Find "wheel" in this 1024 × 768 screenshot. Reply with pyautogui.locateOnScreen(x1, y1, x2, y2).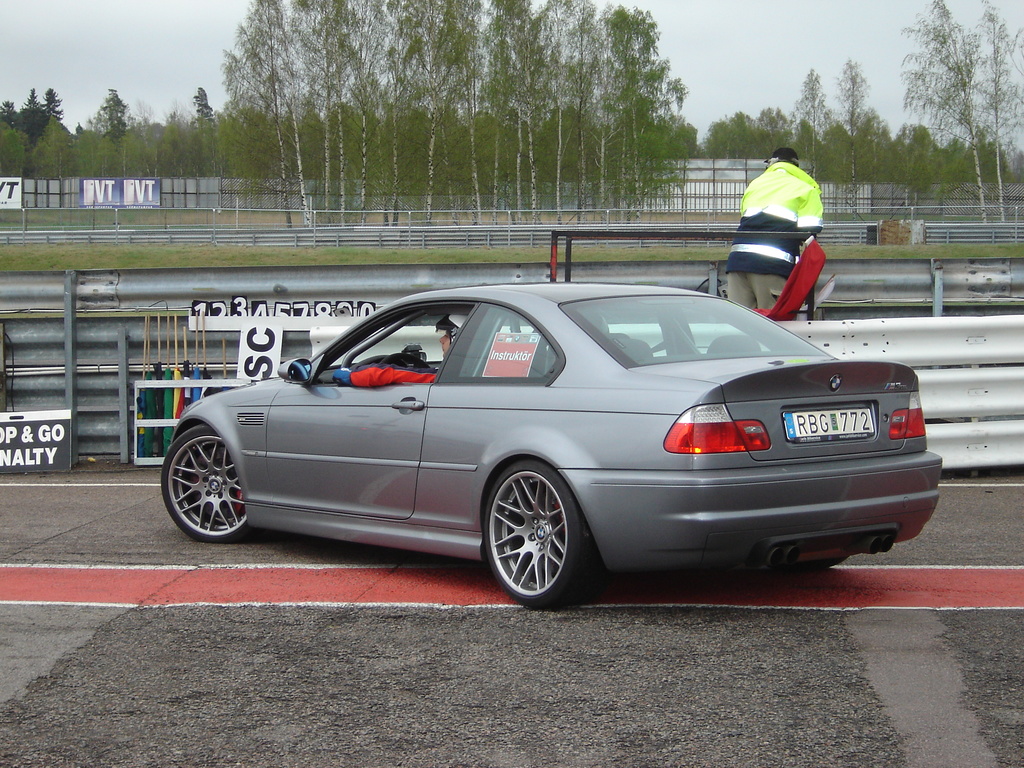
pyautogui.locateOnScreen(166, 426, 248, 543).
